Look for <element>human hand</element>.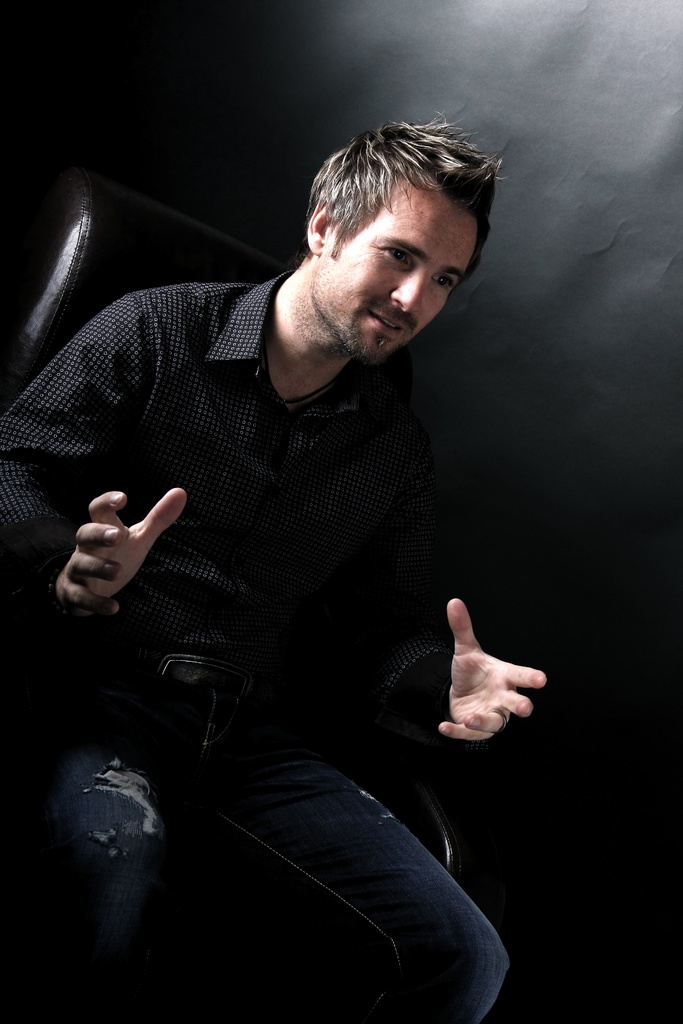
Found: box=[427, 601, 543, 771].
